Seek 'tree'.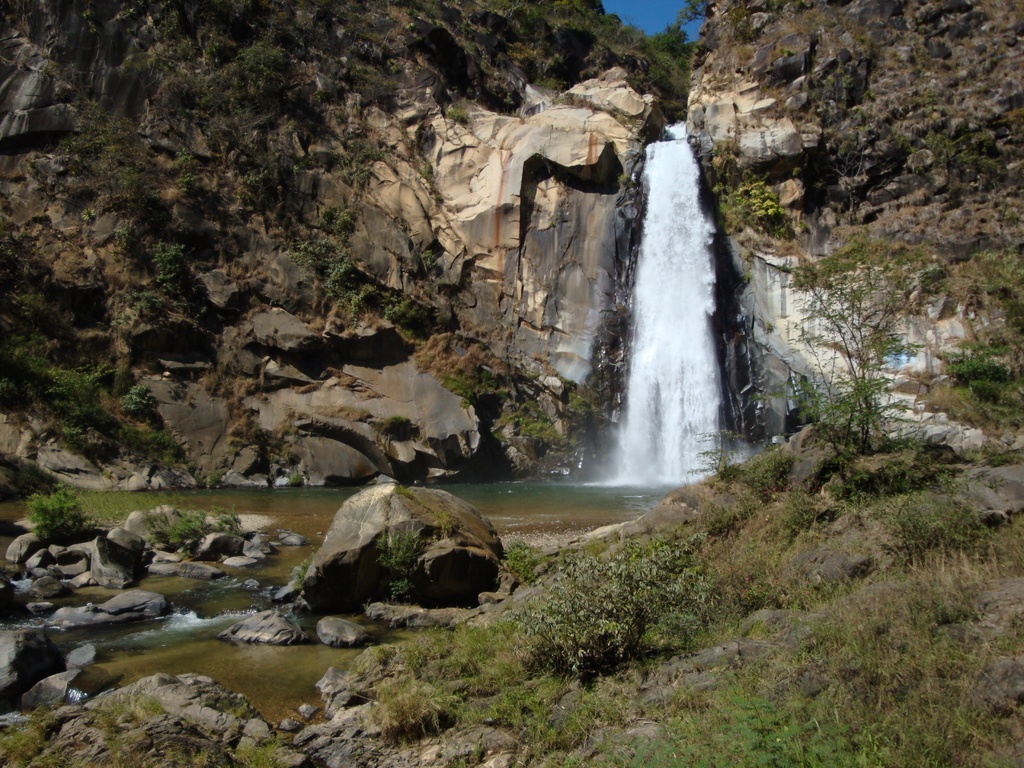
150 230 201 303.
